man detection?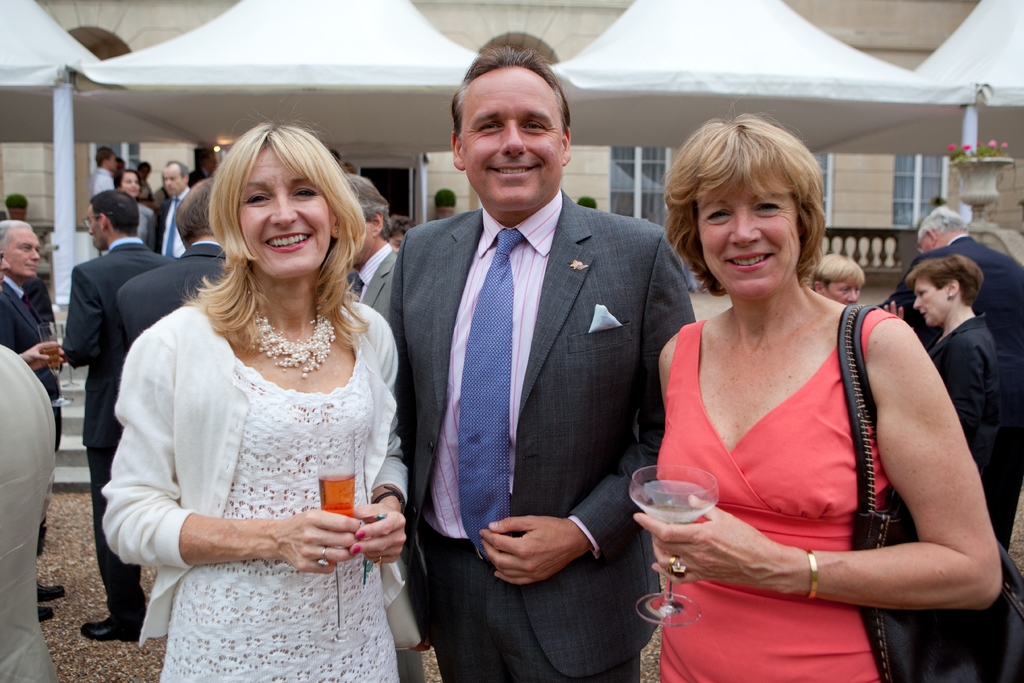
region(889, 202, 1023, 545)
